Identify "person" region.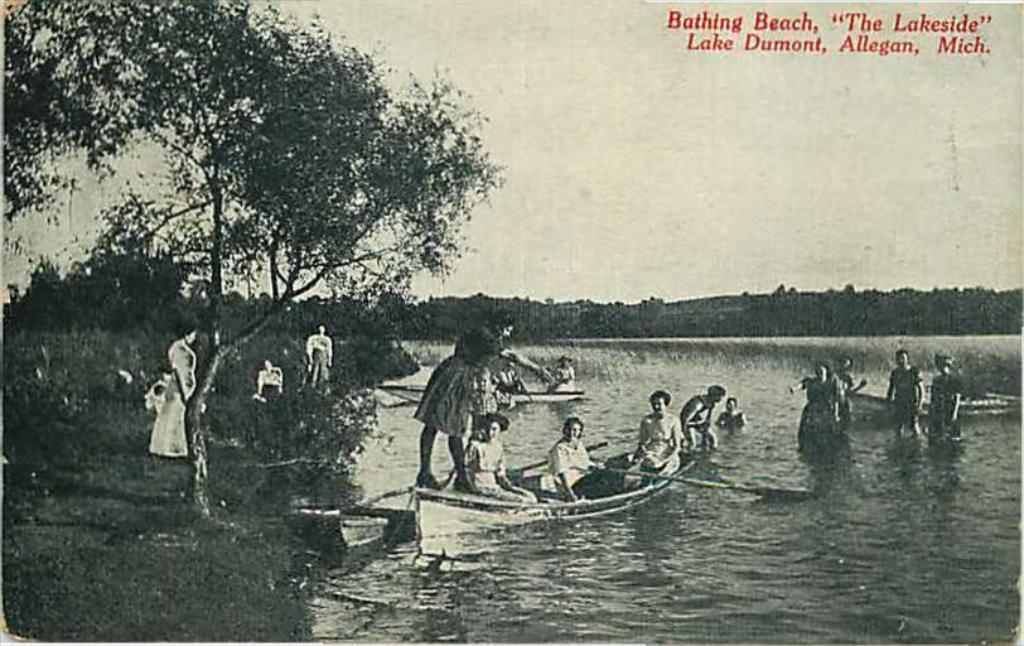
Region: {"x1": 148, "y1": 324, "x2": 198, "y2": 457}.
